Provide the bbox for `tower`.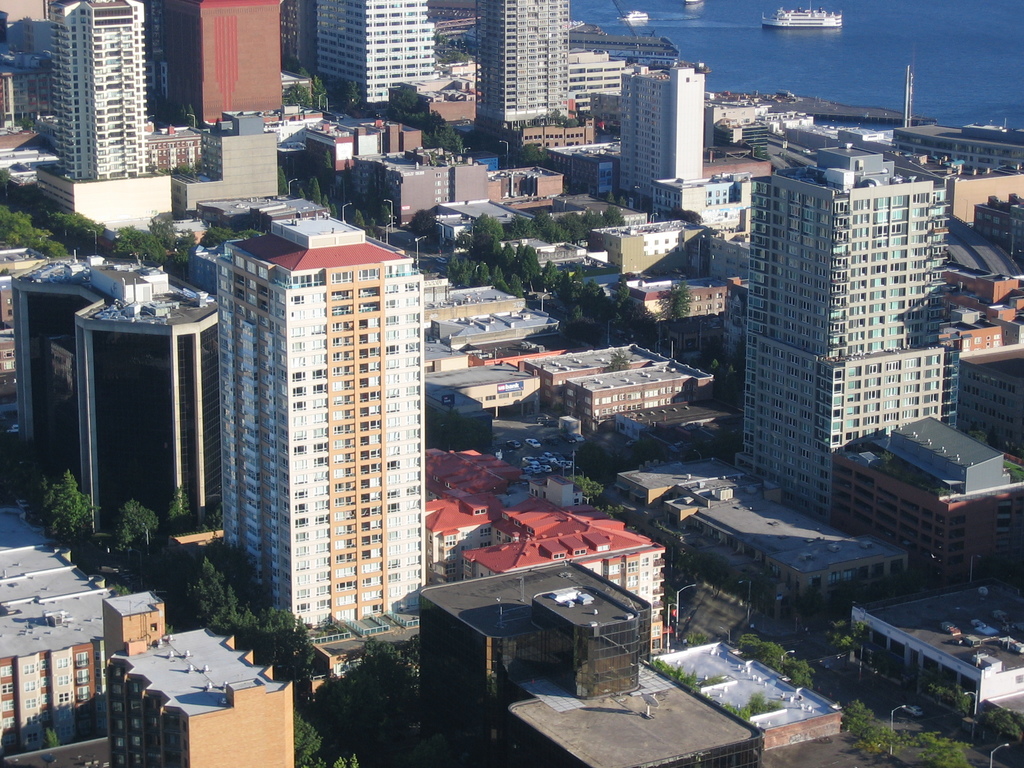
[x1=13, y1=253, x2=226, y2=545].
